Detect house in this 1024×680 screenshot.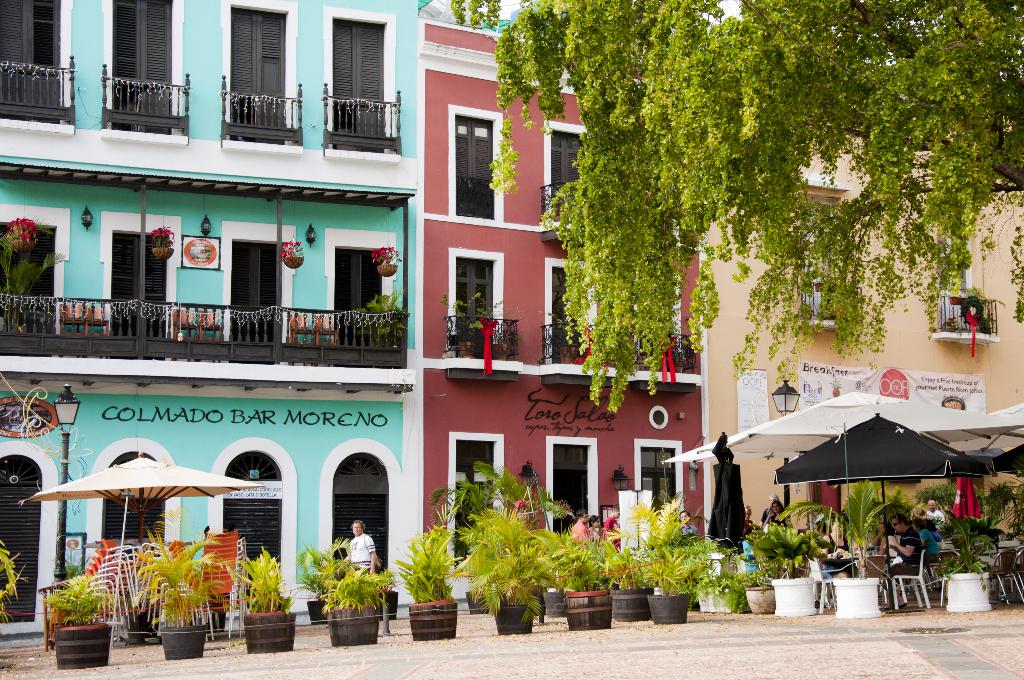
Detection: bbox=(419, 26, 695, 548).
